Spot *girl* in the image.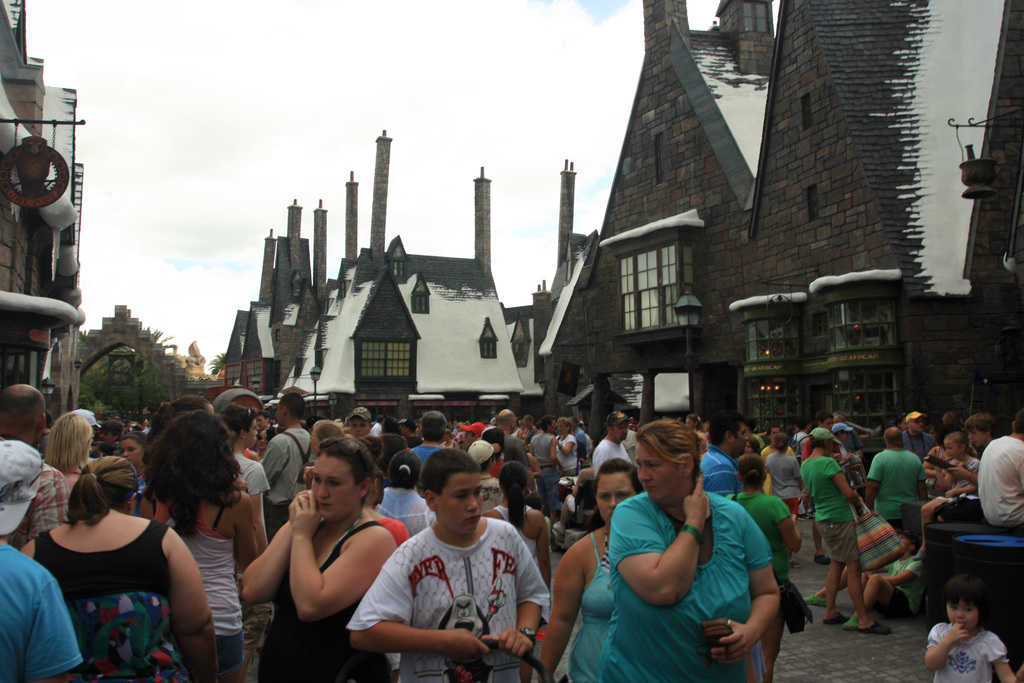
*girl* found at 944,426,980,490.
